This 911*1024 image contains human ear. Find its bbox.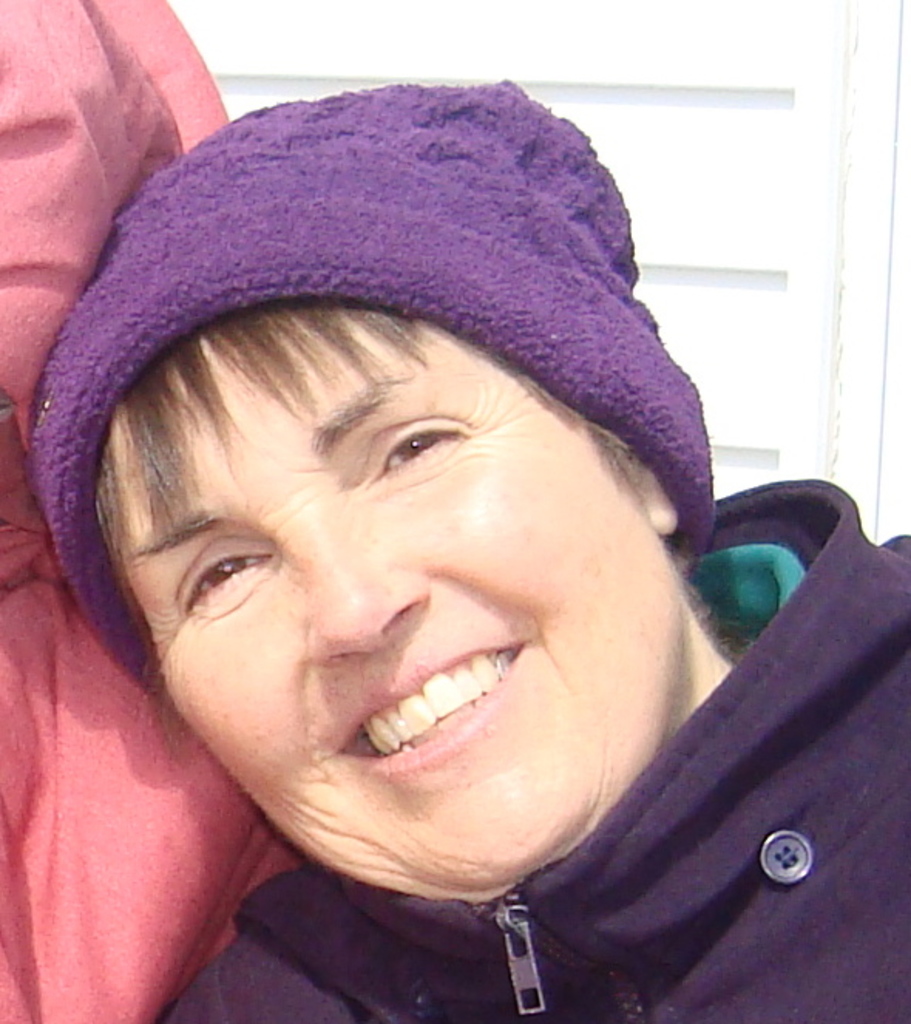
BBox(621, 437, 672, 531).
